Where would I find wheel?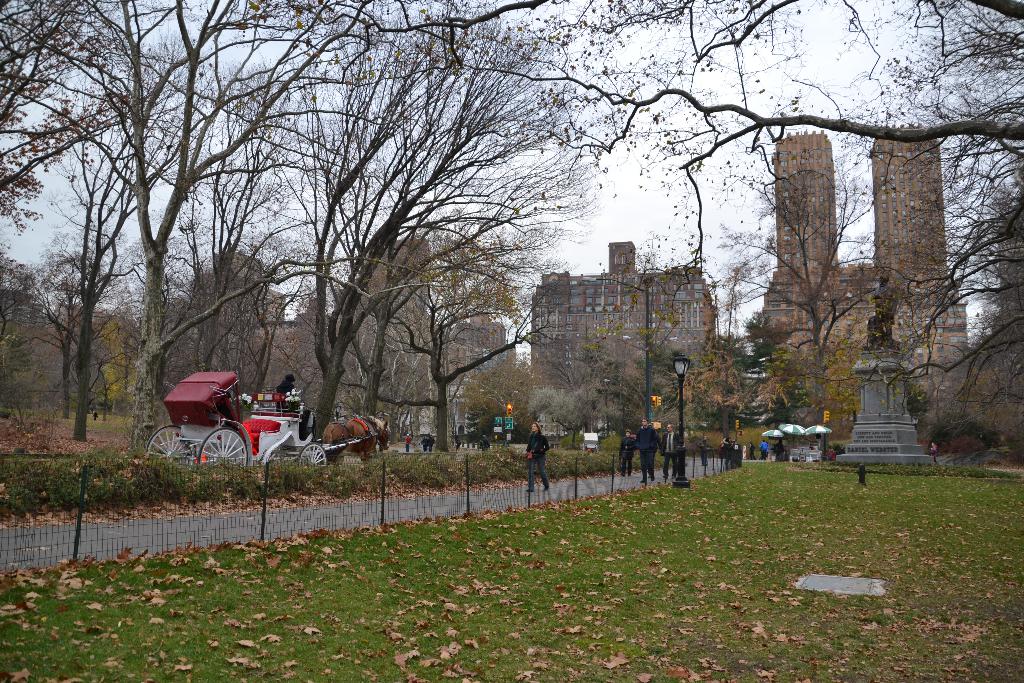
At 293 439 327 464.
